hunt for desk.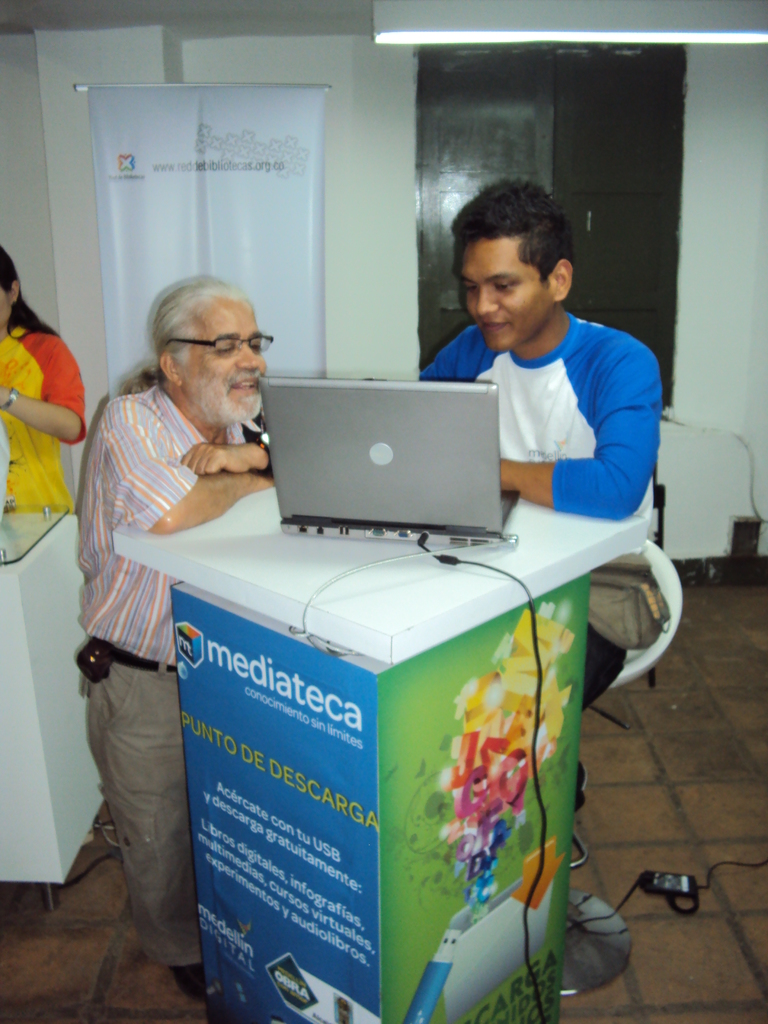
Hunted down at 130 445 682 1008.
